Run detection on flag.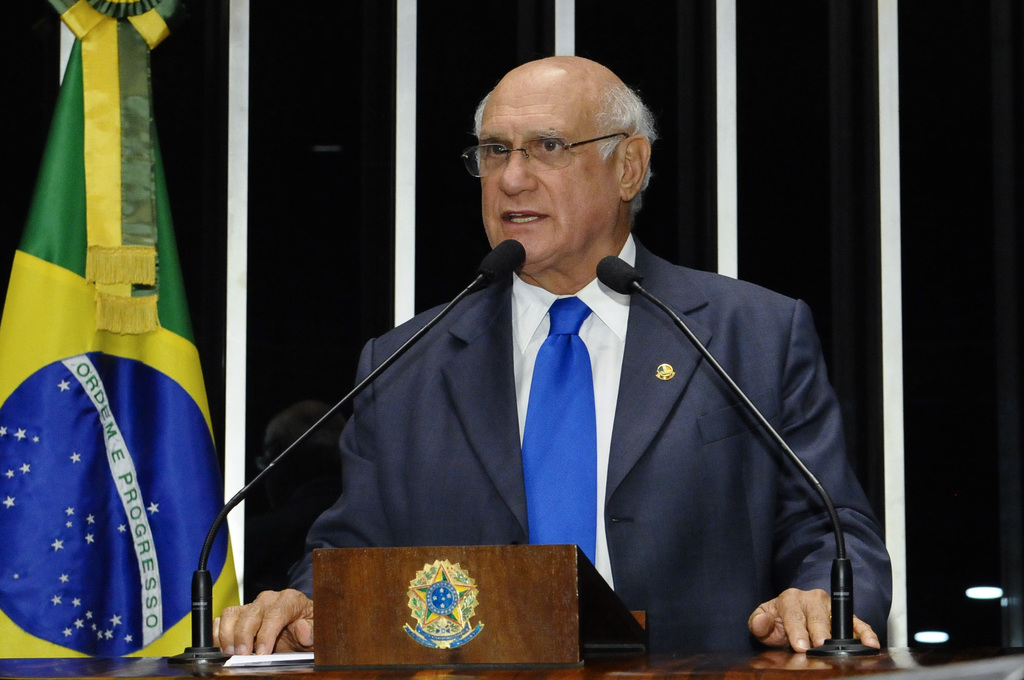
Result: box(12, 92, 227, 679).
